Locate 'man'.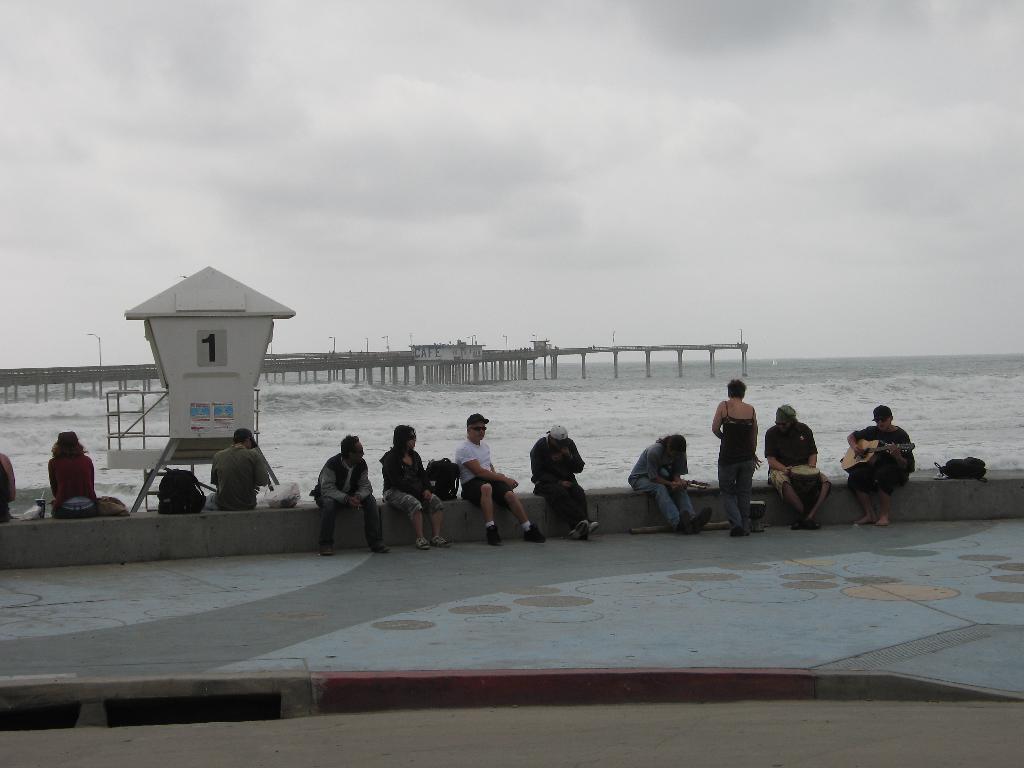
Bounding box: {"left": 764, "top": 400, "right": 832, "bottom": 527}.
